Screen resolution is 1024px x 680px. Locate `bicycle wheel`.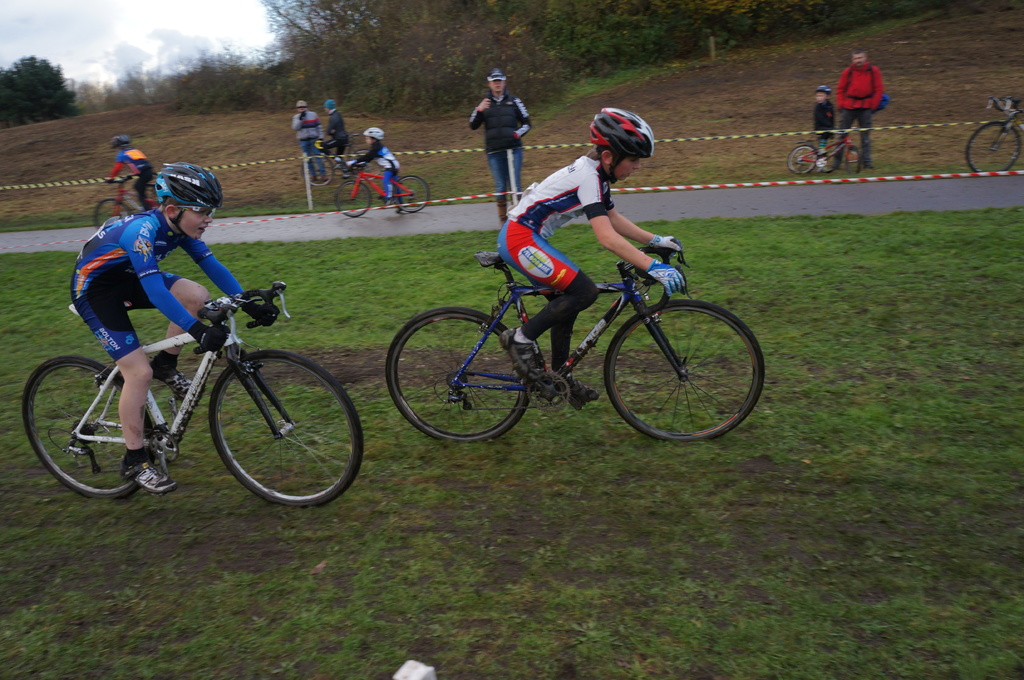
crop(335, 184, 376, 218).
